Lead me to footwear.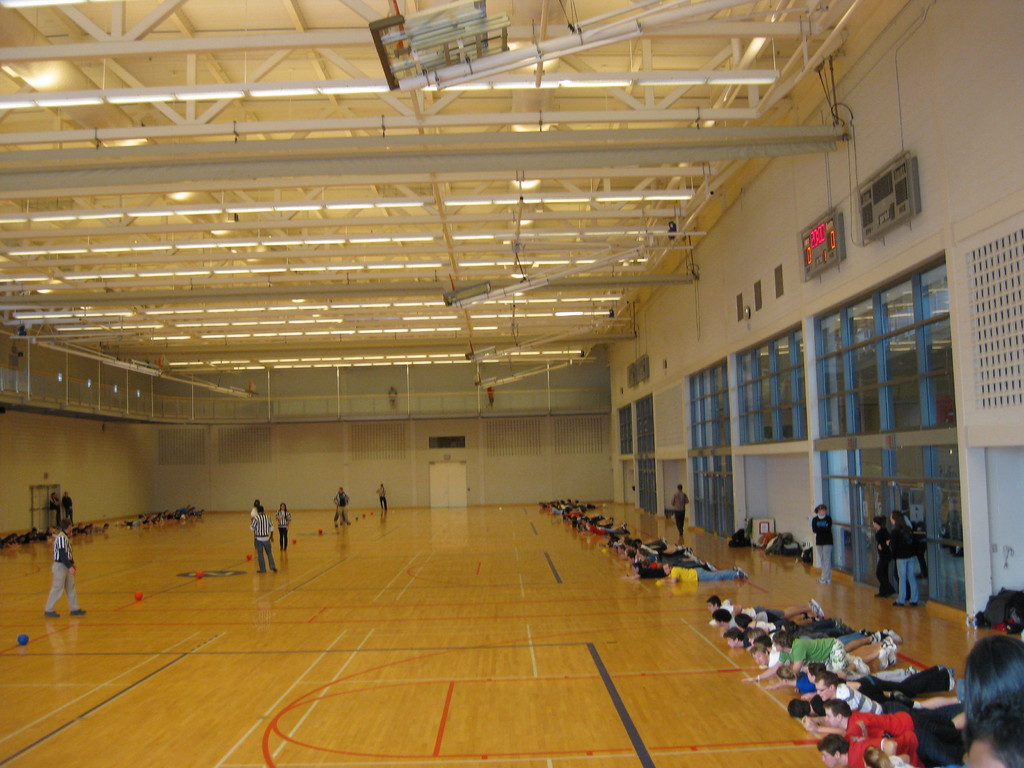
Lead to locate(945, 666, 956, 689).
